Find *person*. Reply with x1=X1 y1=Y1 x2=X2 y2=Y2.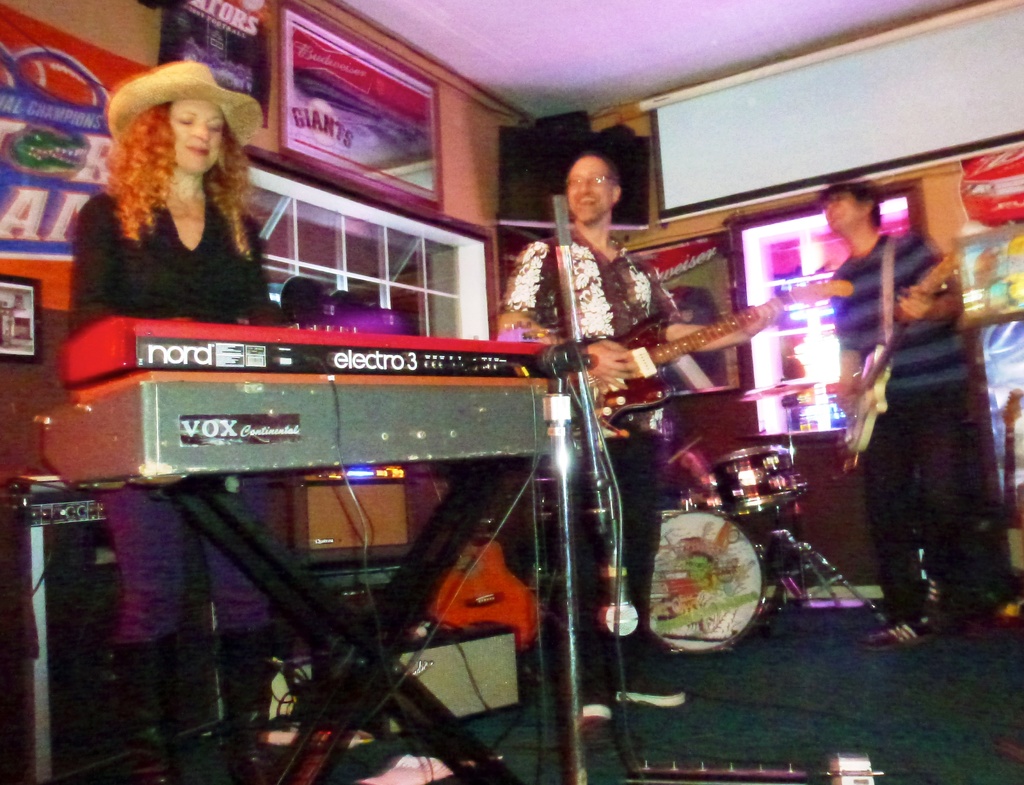
x1=842 y1=168 x2=994 y2=661.
